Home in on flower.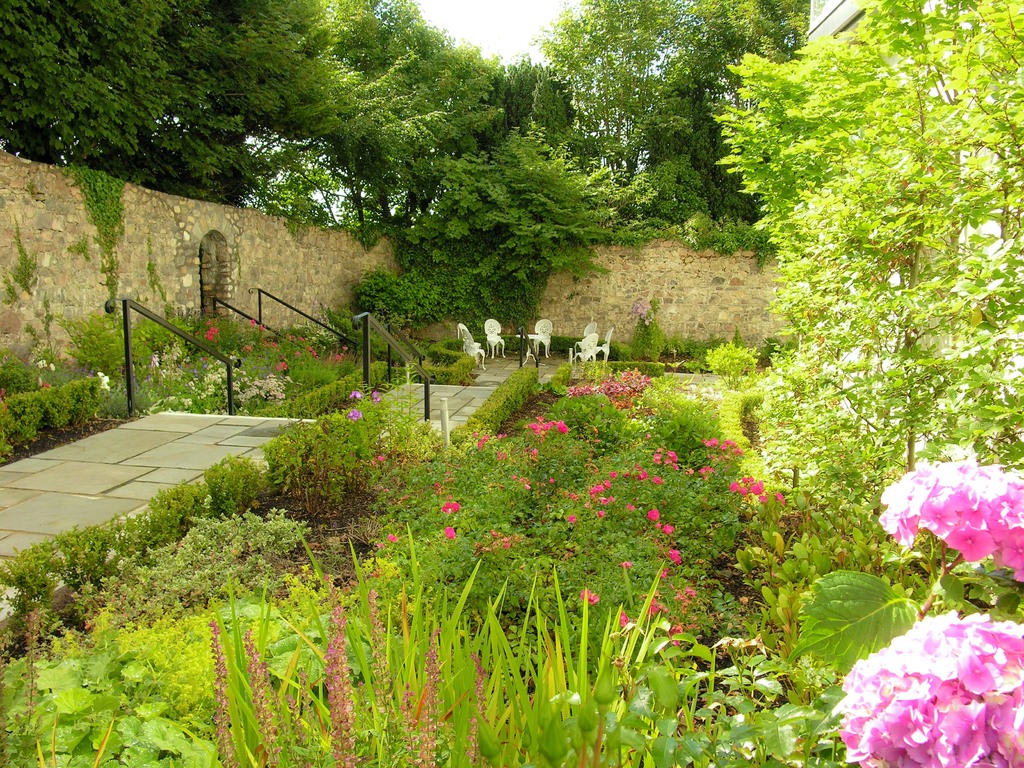
Homed in at locate(615, 557, 634, 569).
